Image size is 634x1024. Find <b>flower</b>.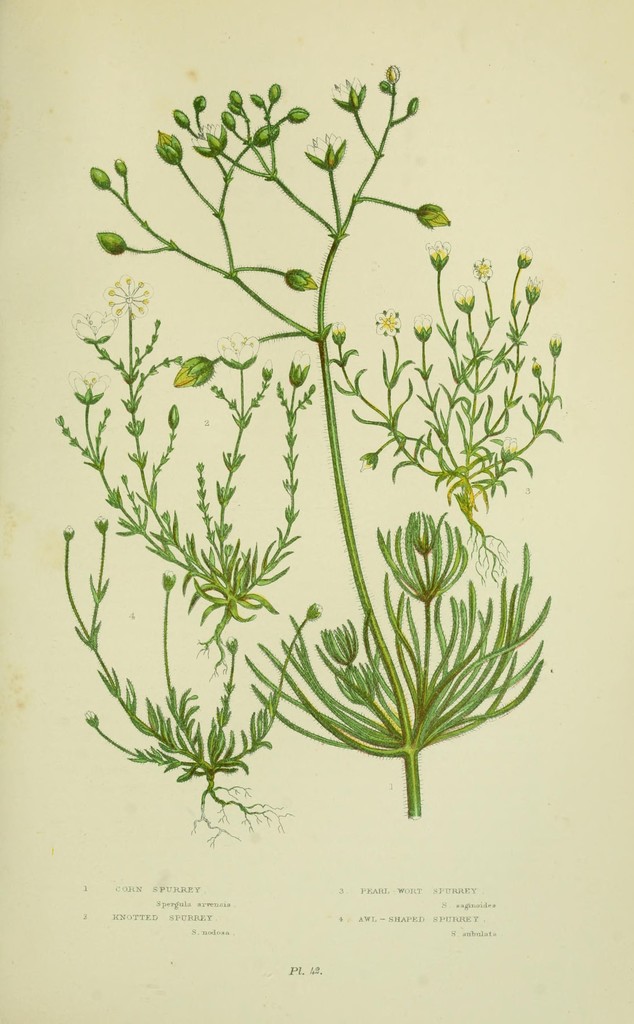
detection(516, 242, 534, 263).
